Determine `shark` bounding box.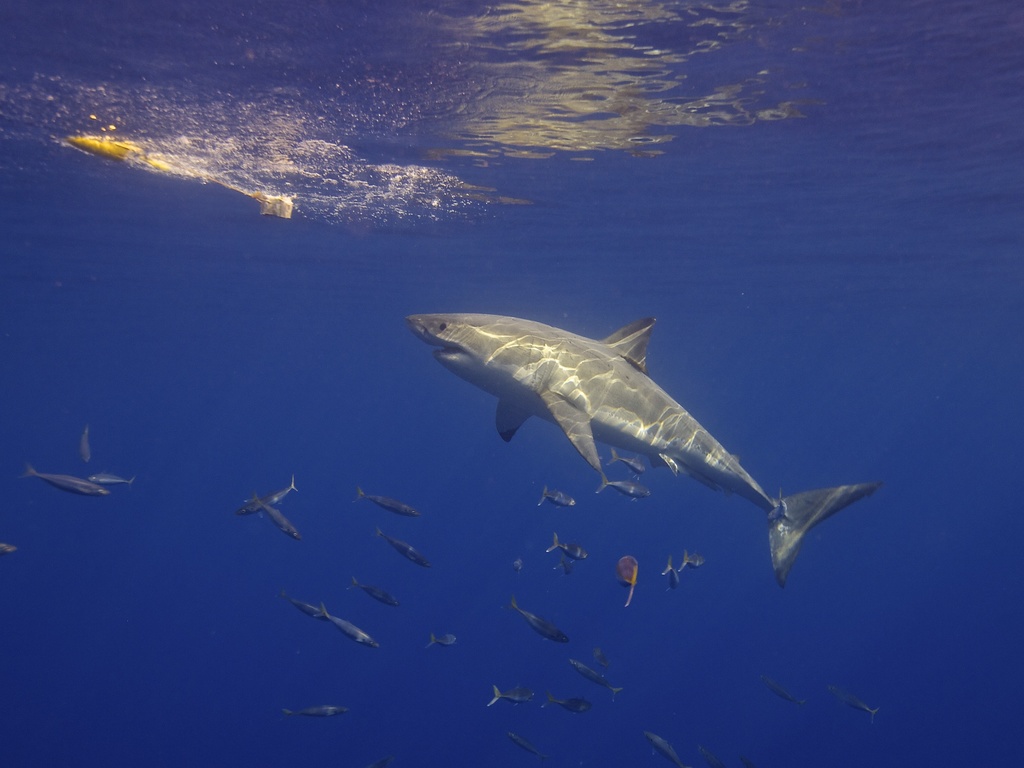
Determined: 403,312,881,589.
